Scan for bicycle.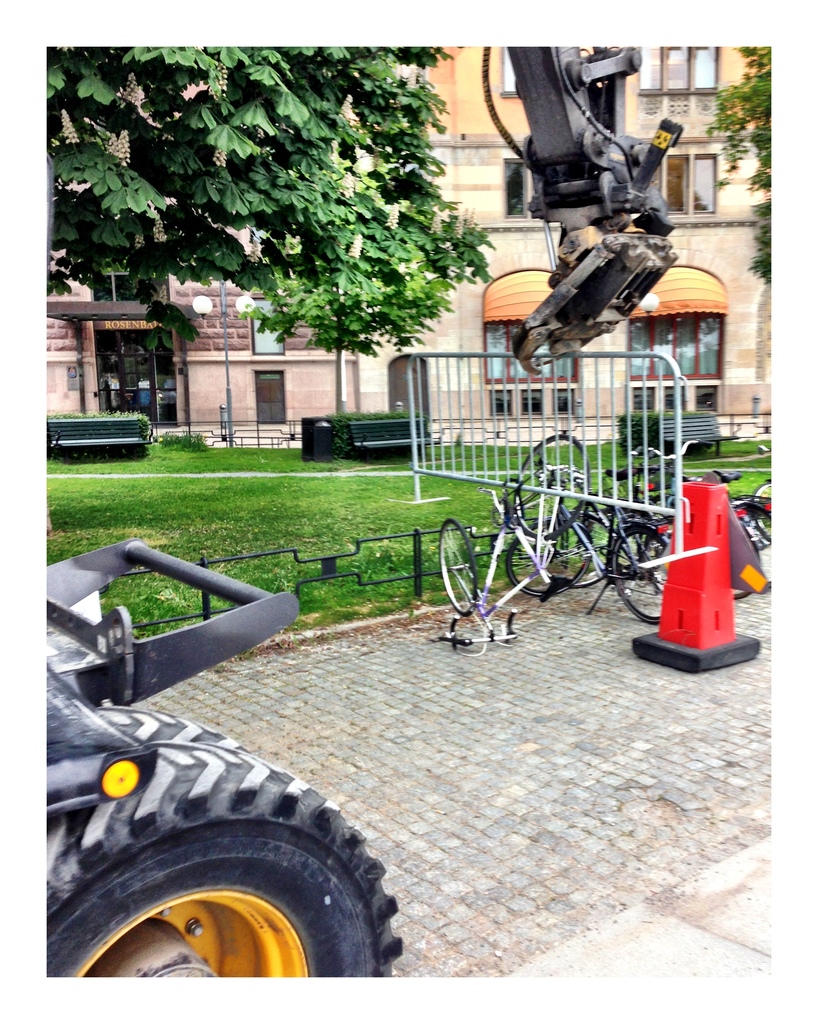
Scan result: l=506, t=421, r=666, b=542.
